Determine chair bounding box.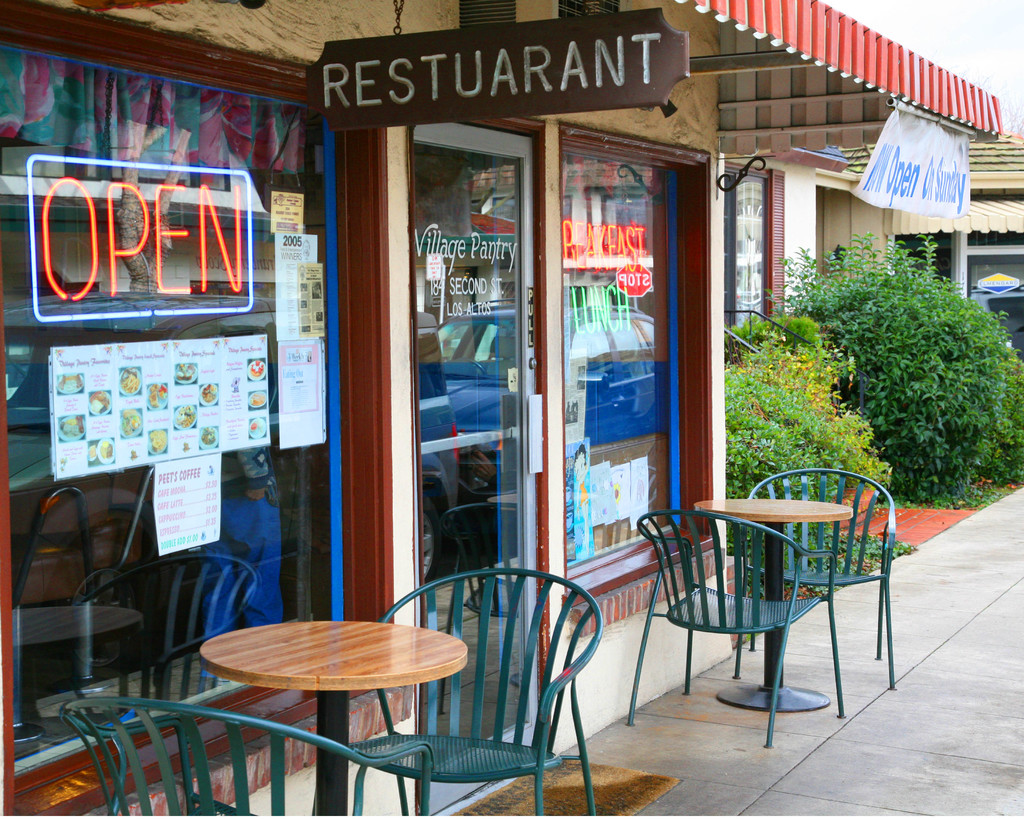
Determined: box=[60, 697, 437, 818].
